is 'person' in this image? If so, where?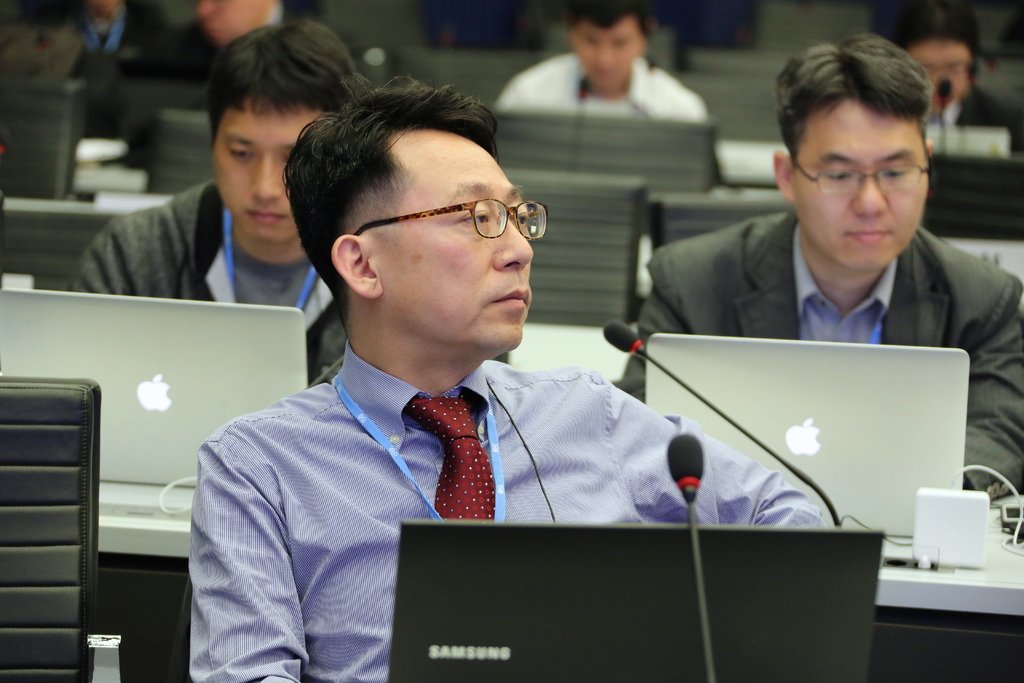
Yes, at box(495, 0, 707, 119).
